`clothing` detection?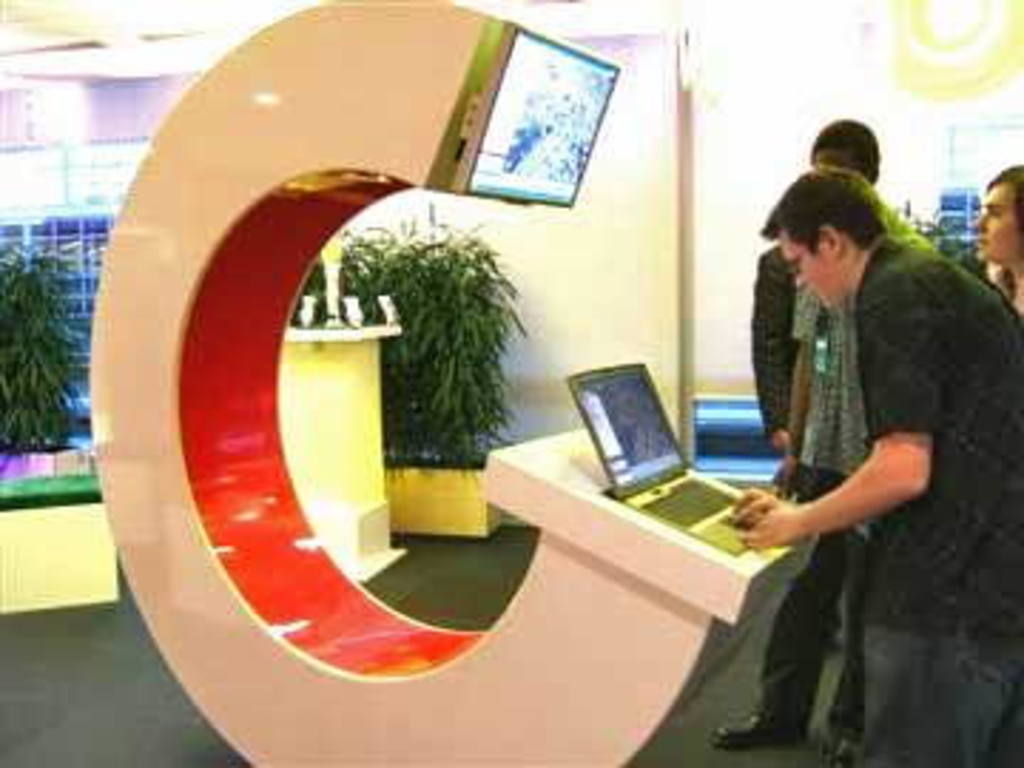
left=856, top=228, right=1021, bottom=765
